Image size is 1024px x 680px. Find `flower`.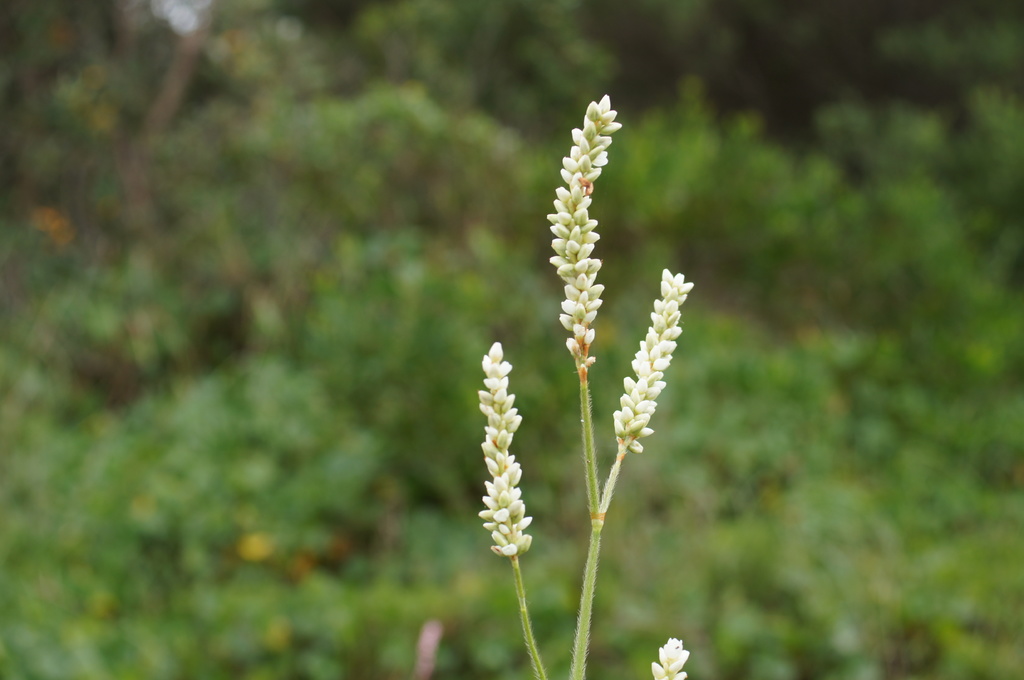
548:210:572:228.
